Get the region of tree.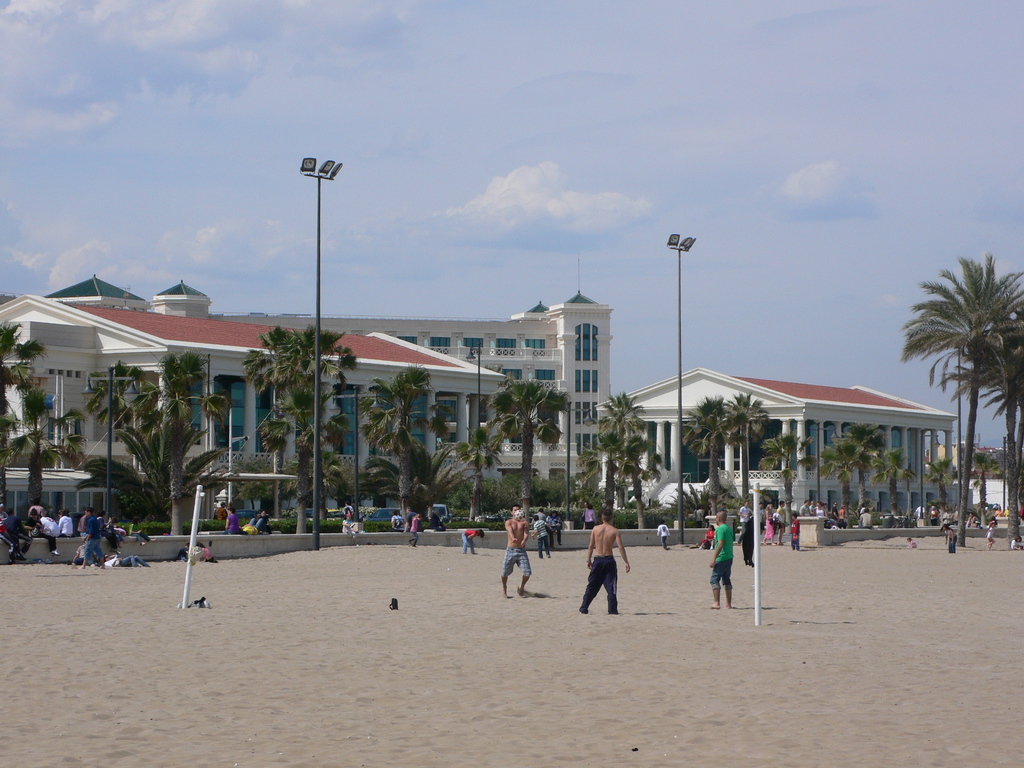
721:387:773:505.
